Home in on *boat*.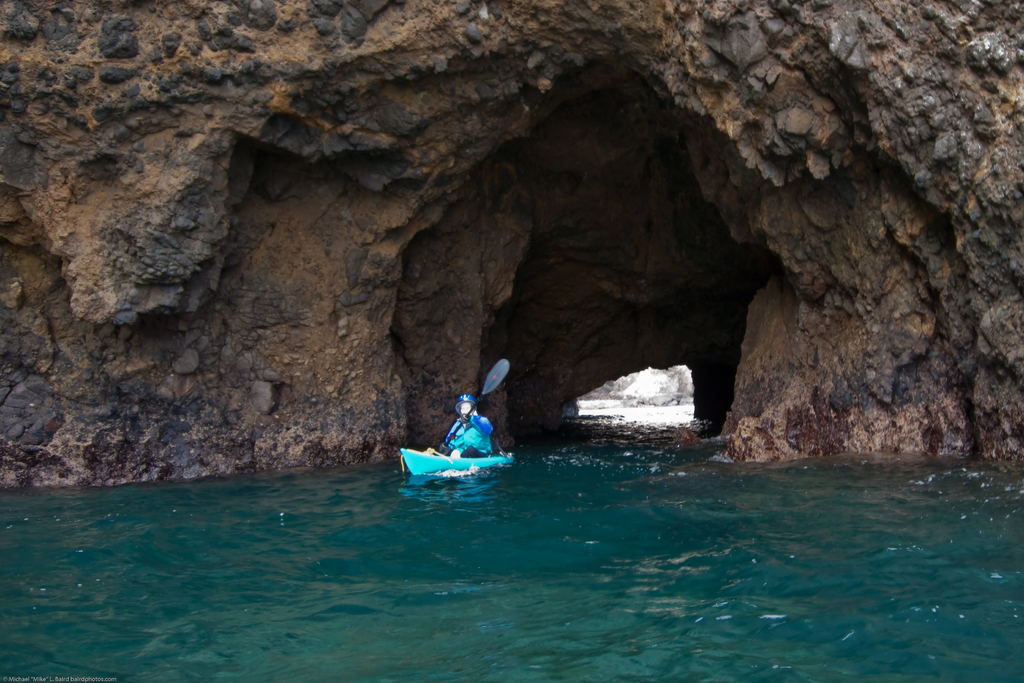
Homed in at bbox=(383, 418, 522, 490).
